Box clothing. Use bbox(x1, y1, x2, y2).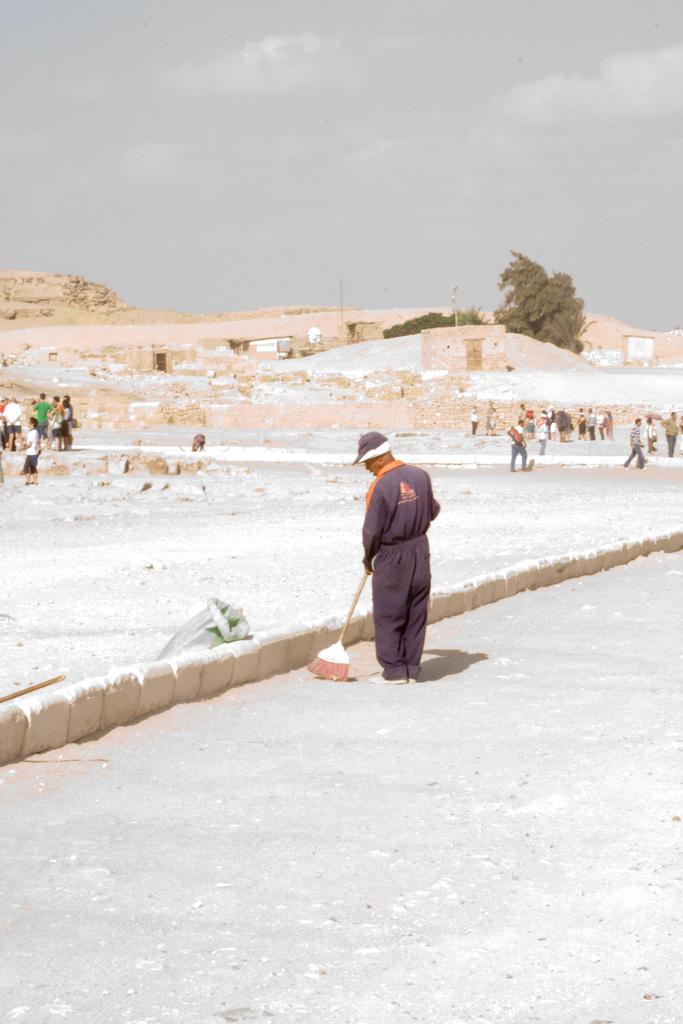
bbox(467, 408, 479, 436).
